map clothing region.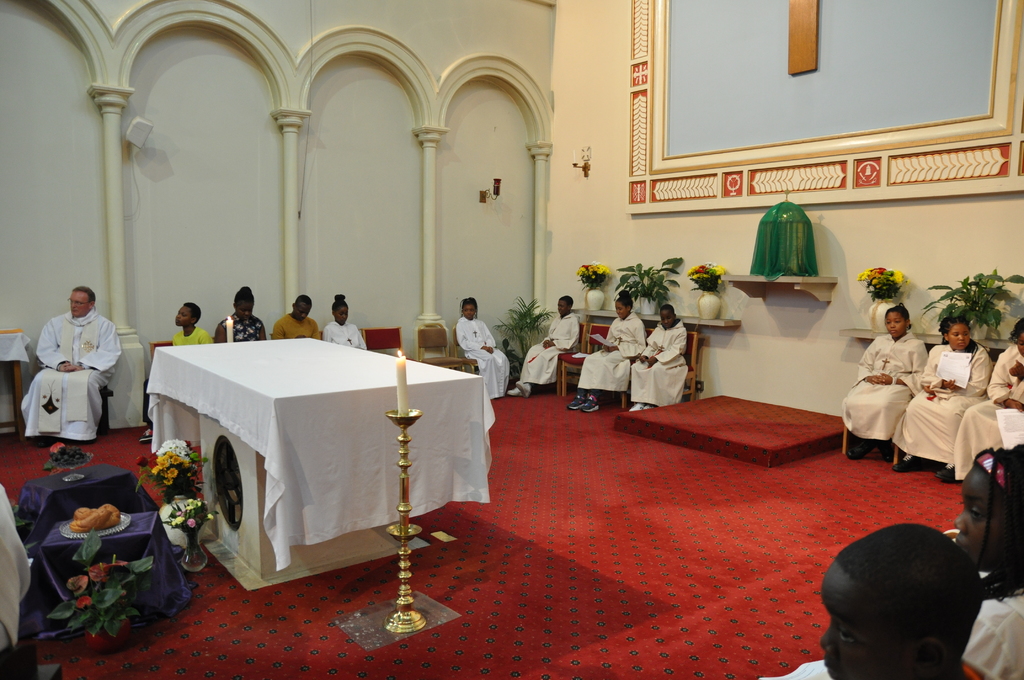
Mapped to <region>270, 309, 321, 339</region>.
